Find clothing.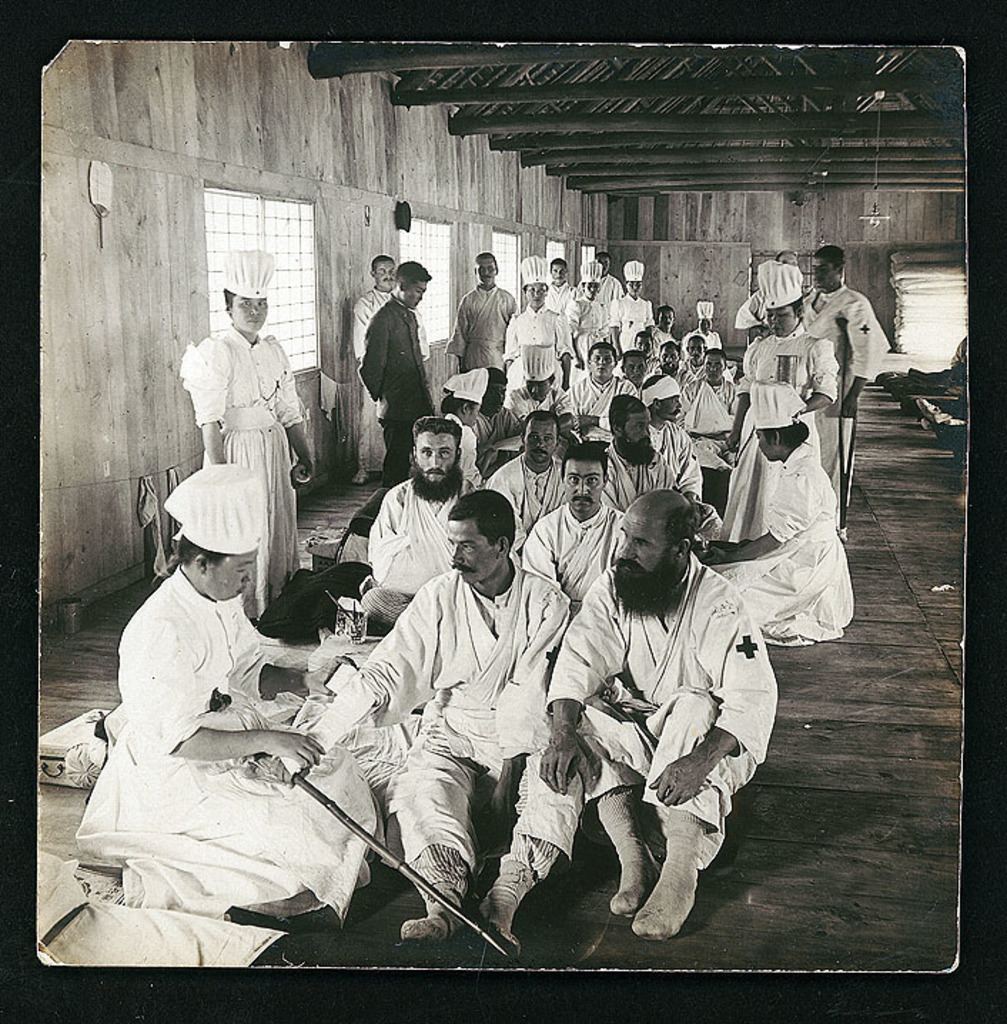
left=680, top=365, right=742, bottom=436.
